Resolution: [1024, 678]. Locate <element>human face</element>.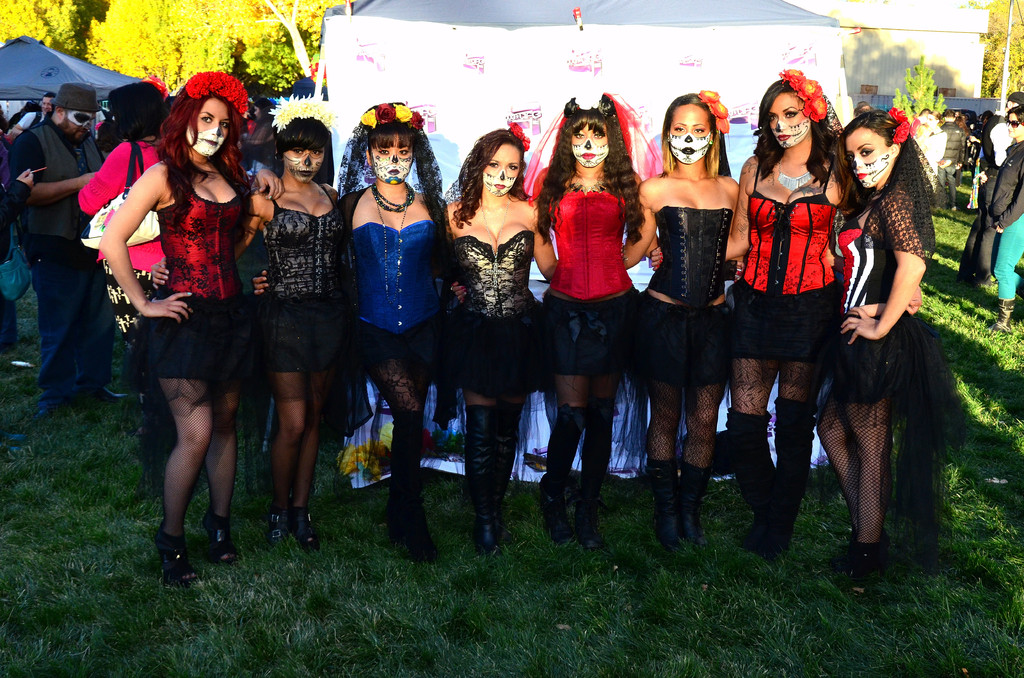
pyautogui.locateOnScreen(1004, 113, 1023, 139).
